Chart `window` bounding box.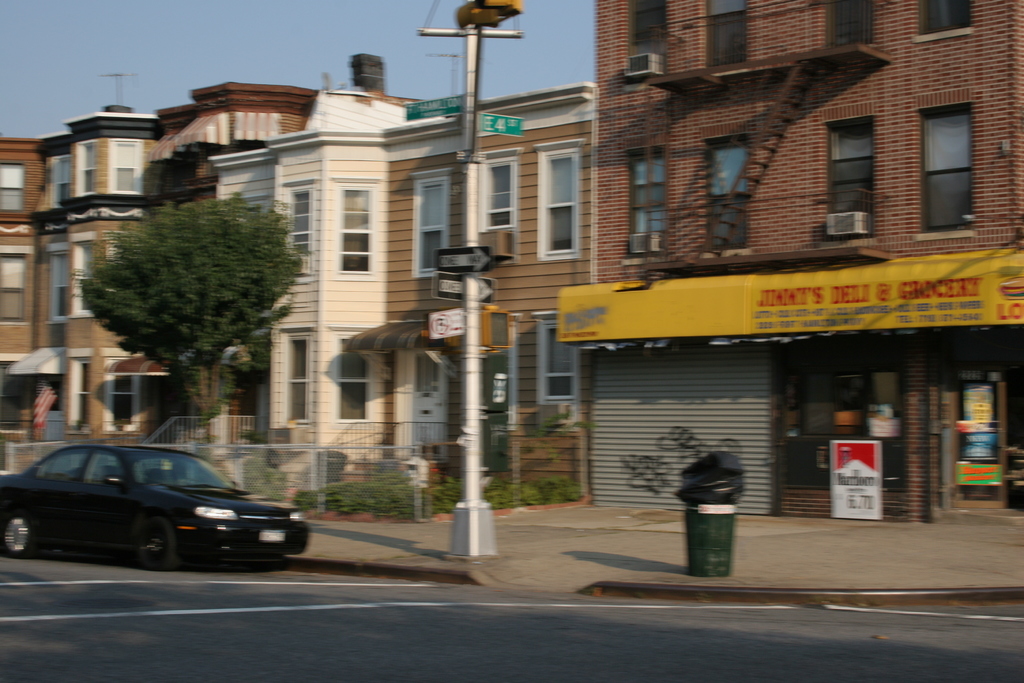
Charted: box(326, 328, 379, 431).
